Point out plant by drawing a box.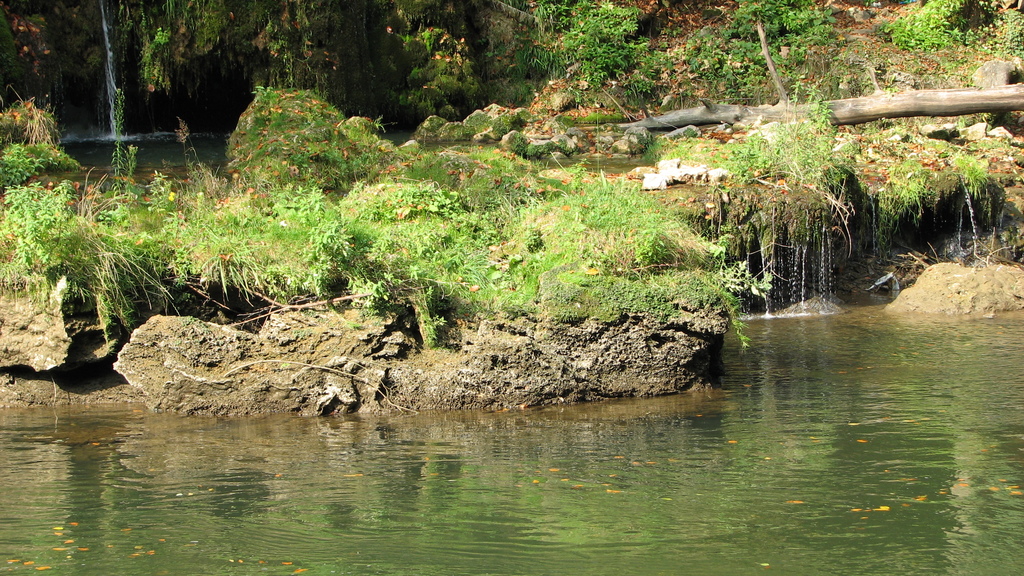
crop(96, 201, 135, 232).
